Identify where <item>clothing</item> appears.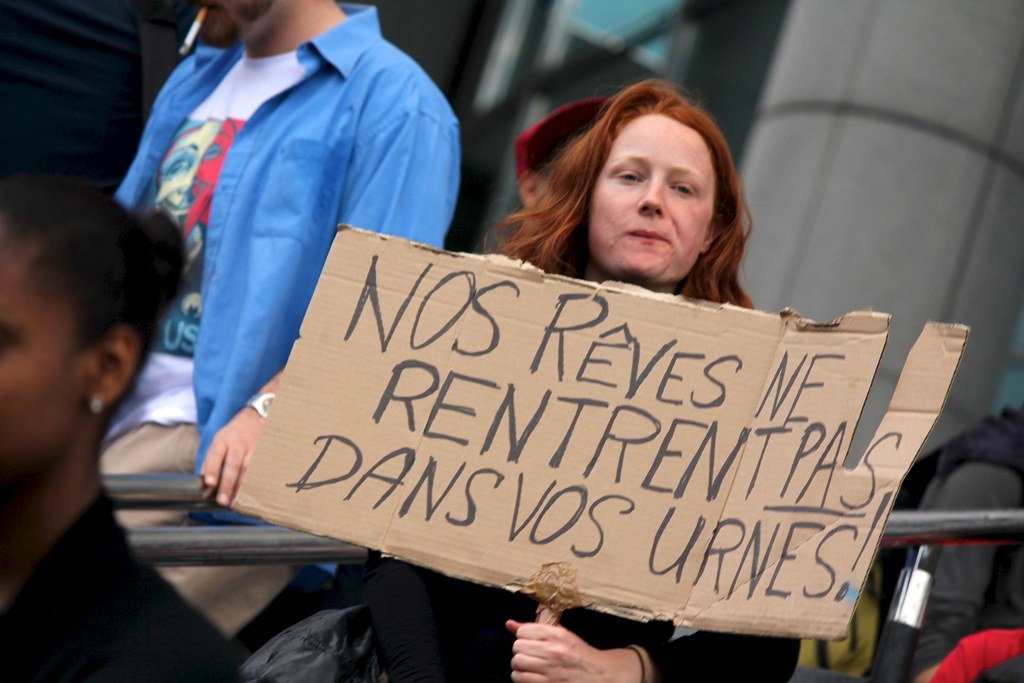
Appears at [x1=876, y1=403, x2=1023, y2=682].
